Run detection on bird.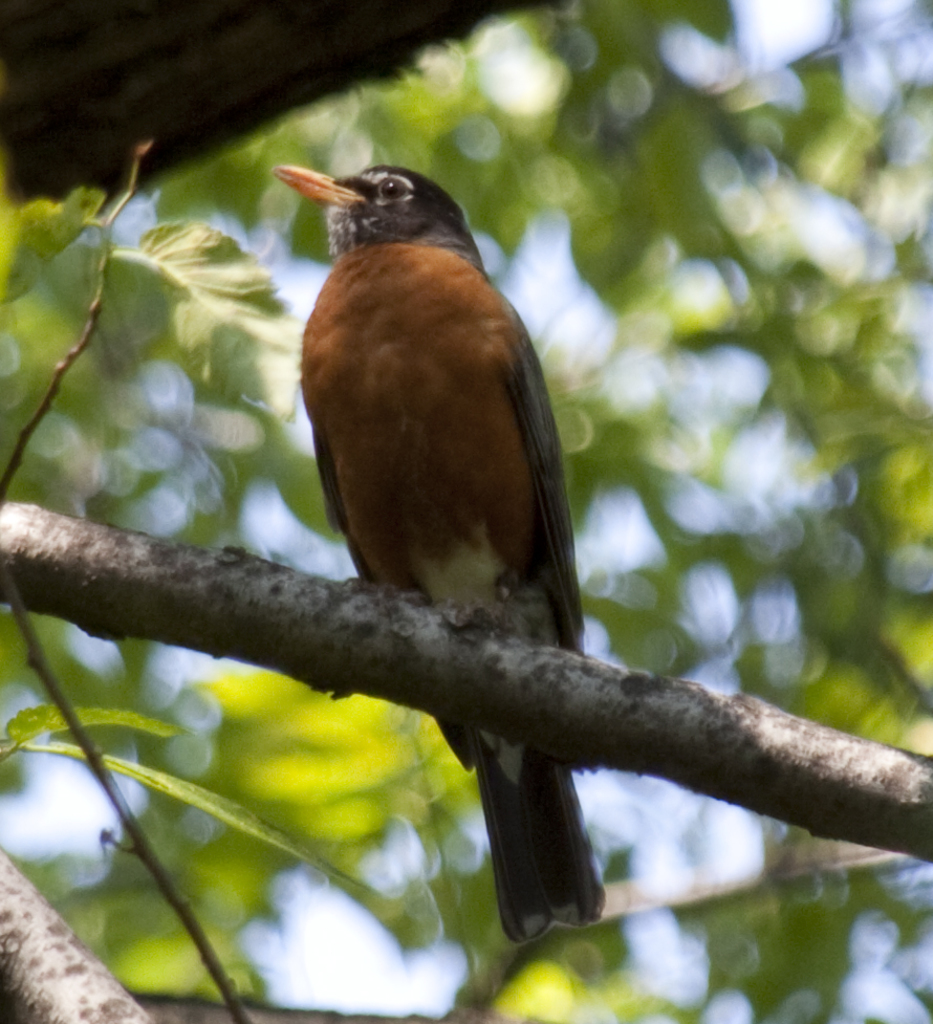
Result: 258, 178, 621, 895.
